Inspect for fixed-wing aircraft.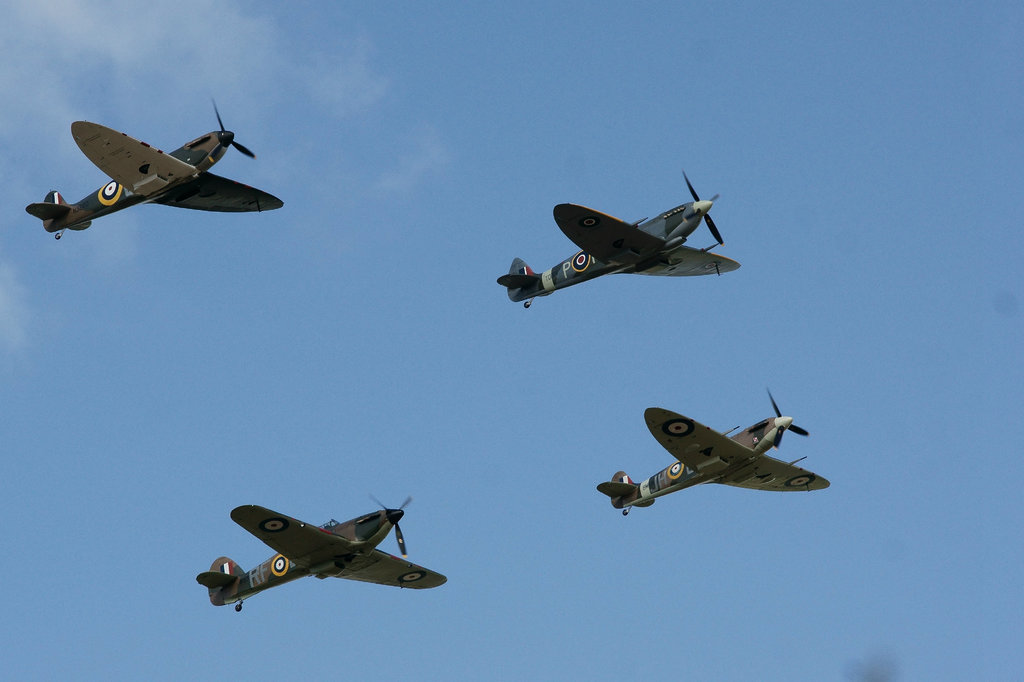
Inspection: 190/489/452/612.
